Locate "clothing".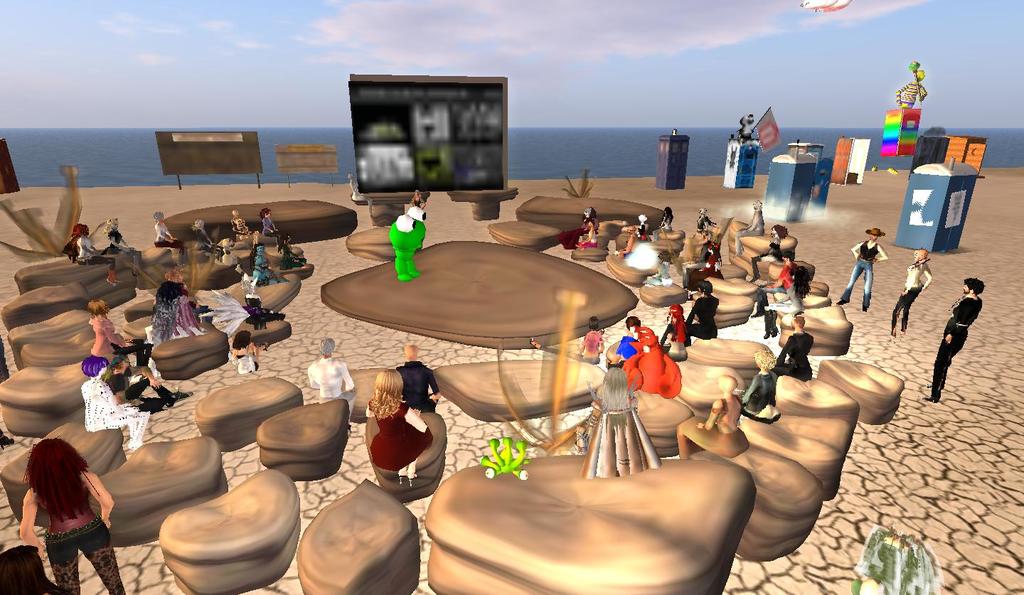
Bounding box: BBox(843, 239, 890, 309).
